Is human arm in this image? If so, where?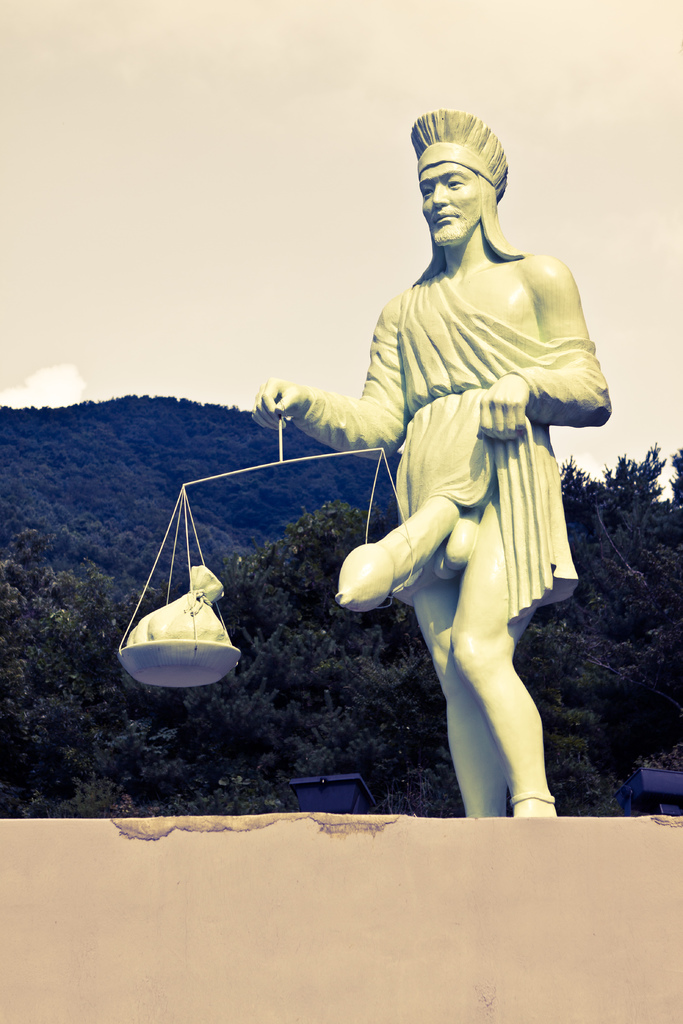
Yes, at crop(468, 245, 613, 445).
